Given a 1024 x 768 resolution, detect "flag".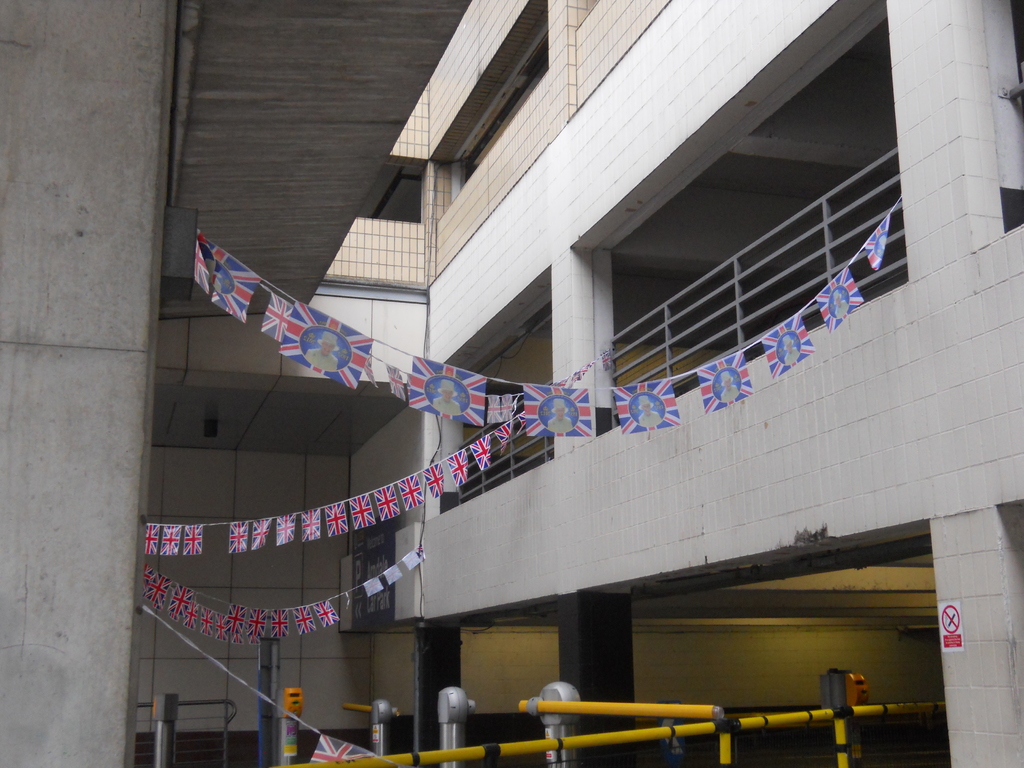
box(758, 309, 815, 378).
